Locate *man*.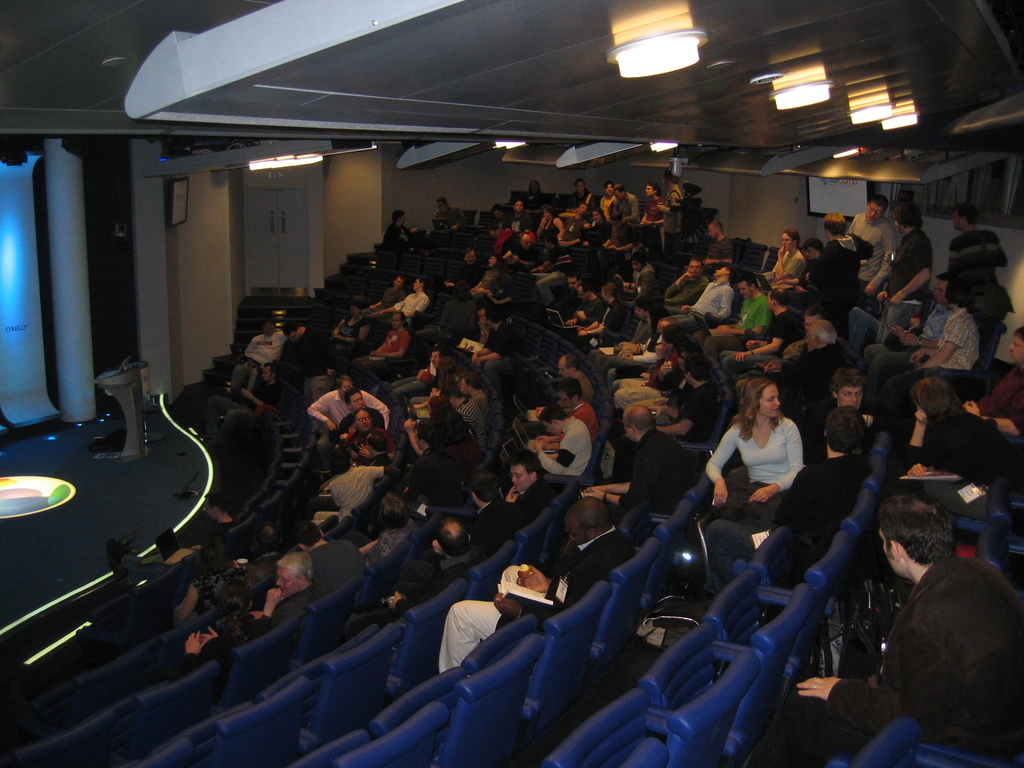
Bounding box: left=369, top=271, right=408, bottom=310.
